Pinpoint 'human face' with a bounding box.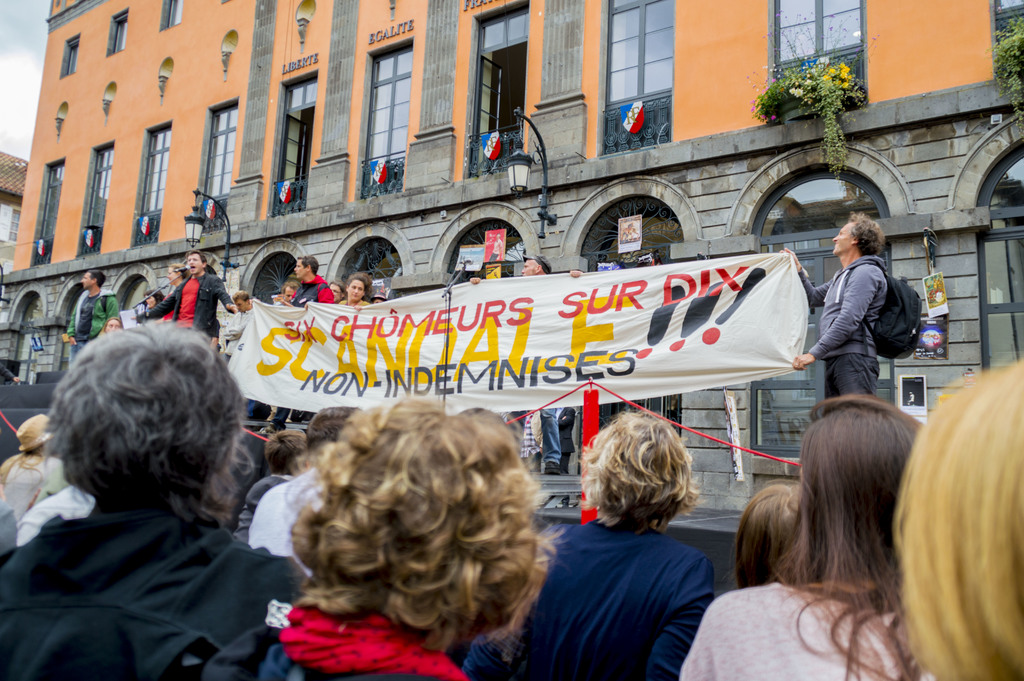
x1=185 y1=252 x2=200 y2=270.
